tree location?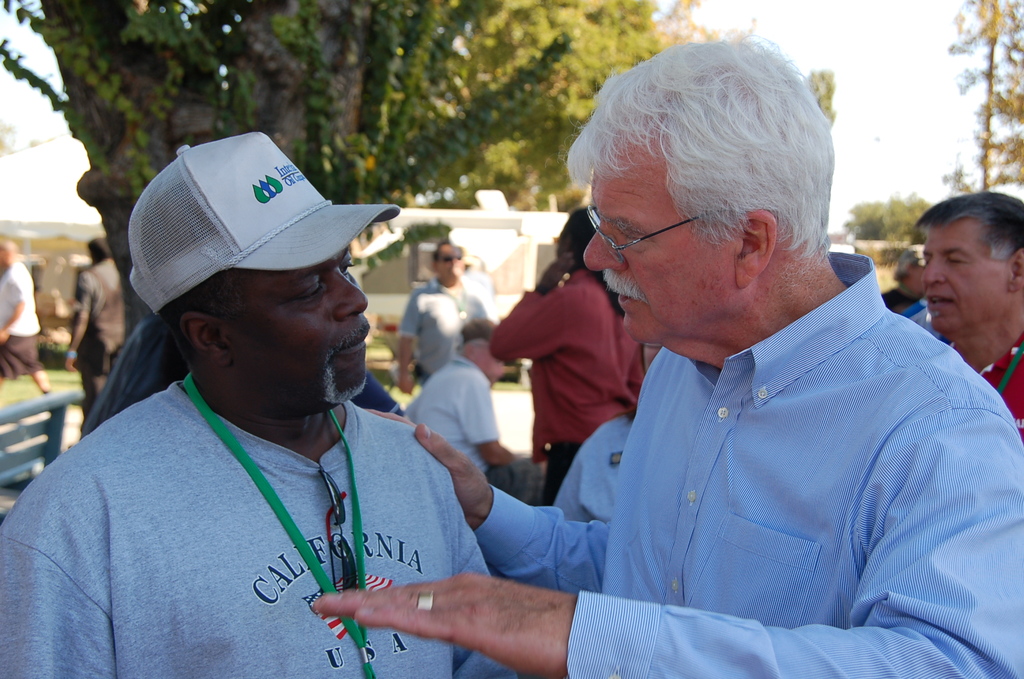
0/0/577/345
